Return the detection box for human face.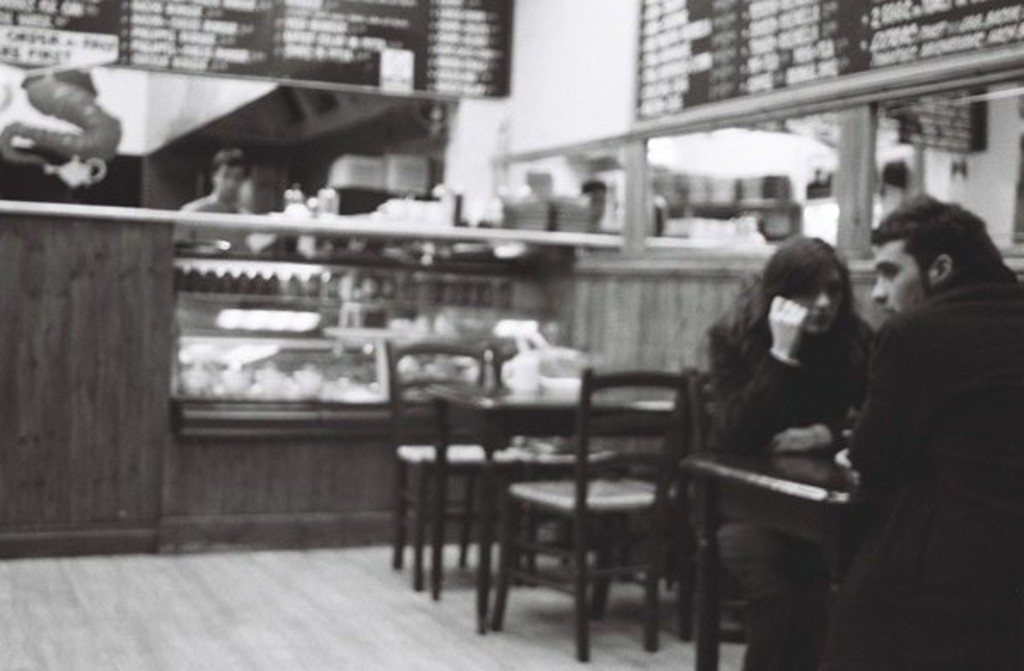
crop(797, 271, 838, 333).
